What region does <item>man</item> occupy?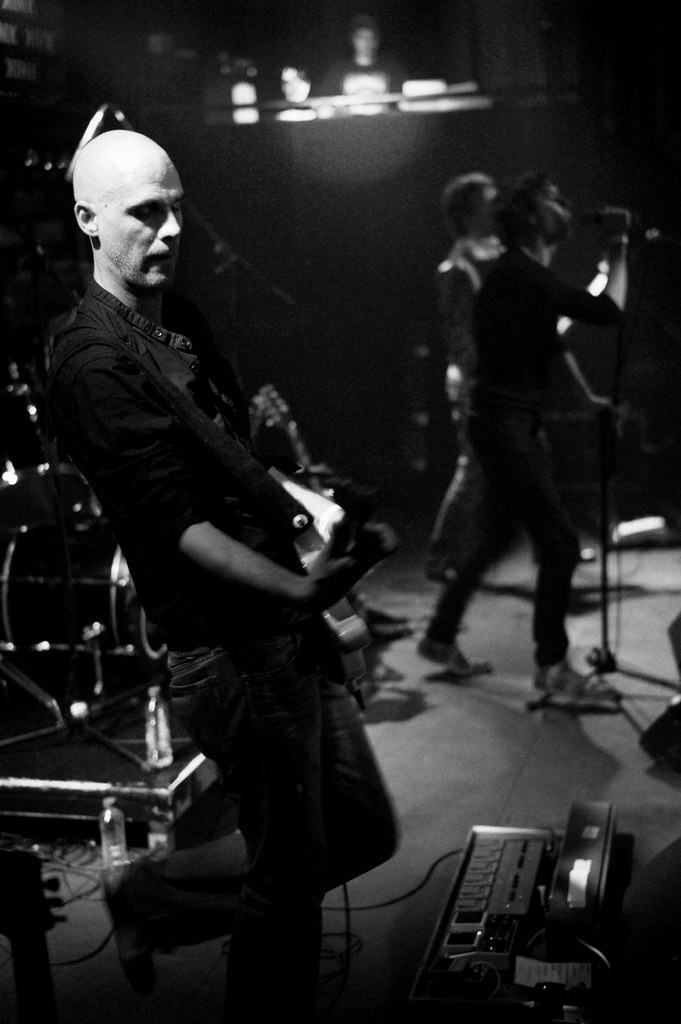
locate(61, 127, 412, 1012).
